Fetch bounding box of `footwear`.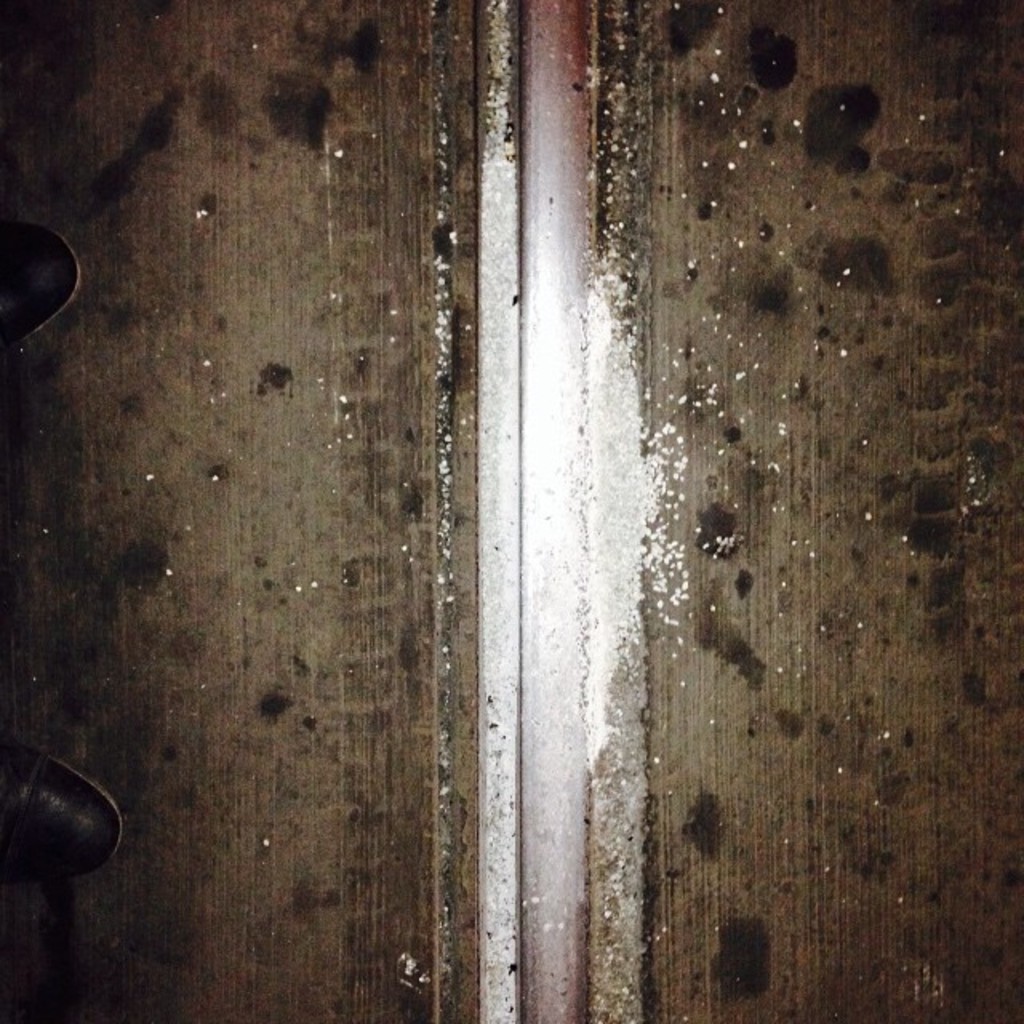
Bbox: detection(0, 216, 82, 346).
